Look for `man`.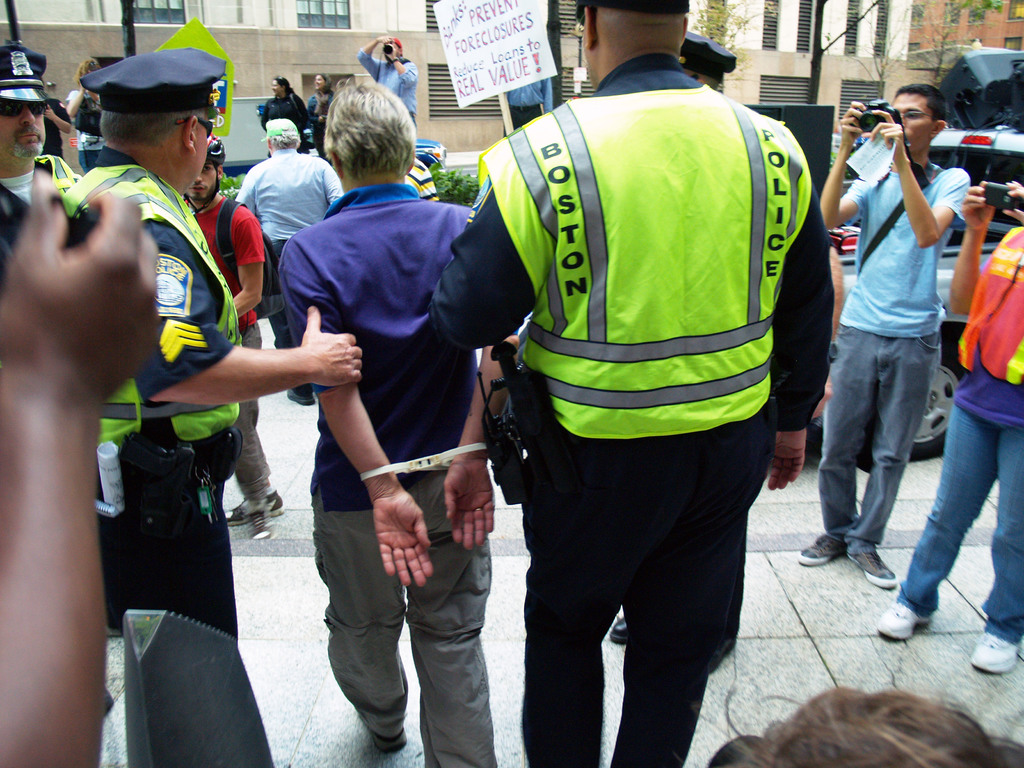
Found: box=[796, 81, 970, 588].
